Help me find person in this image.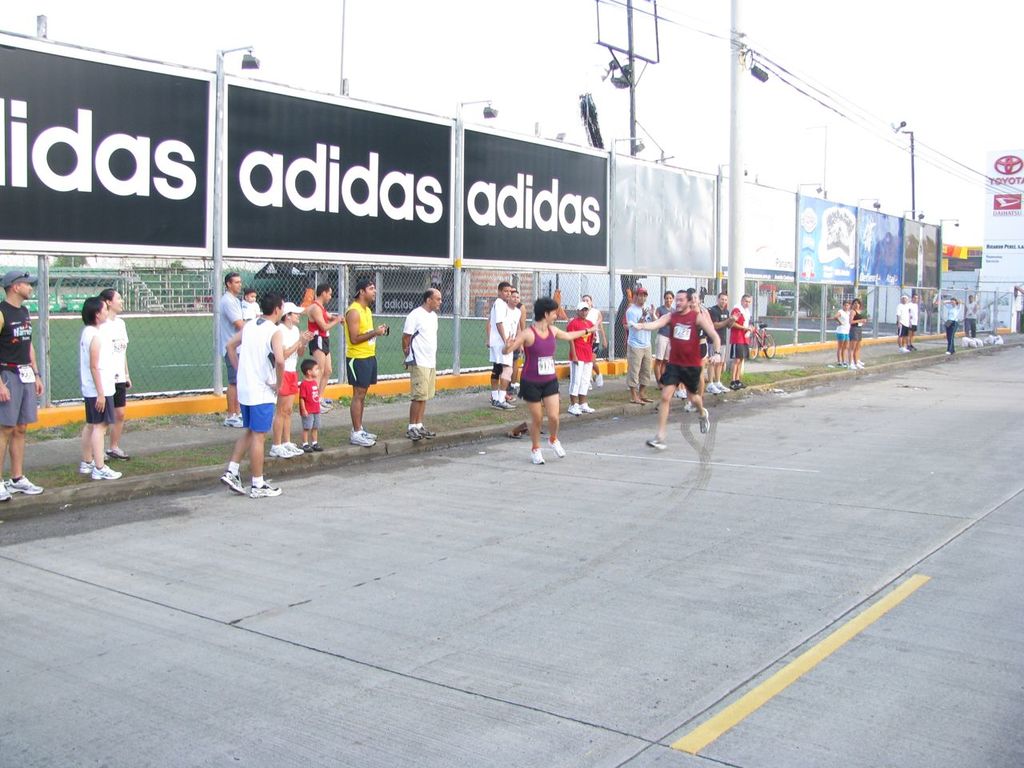
Found it: (left=0, top=282, right=43, bottom=505).
